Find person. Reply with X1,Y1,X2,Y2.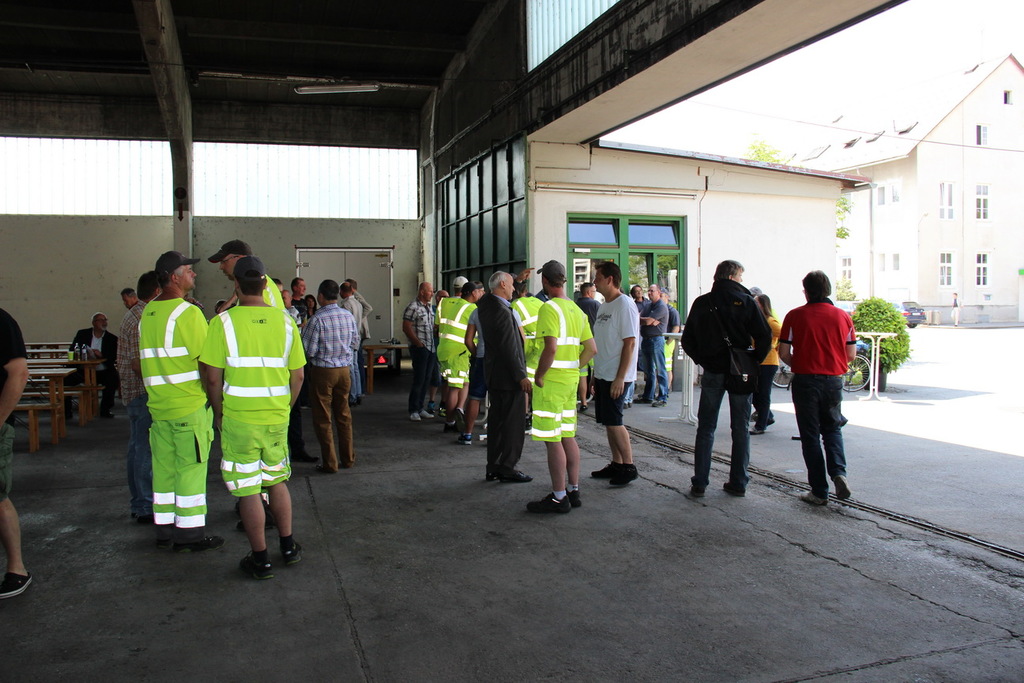
783,266,861,507.
